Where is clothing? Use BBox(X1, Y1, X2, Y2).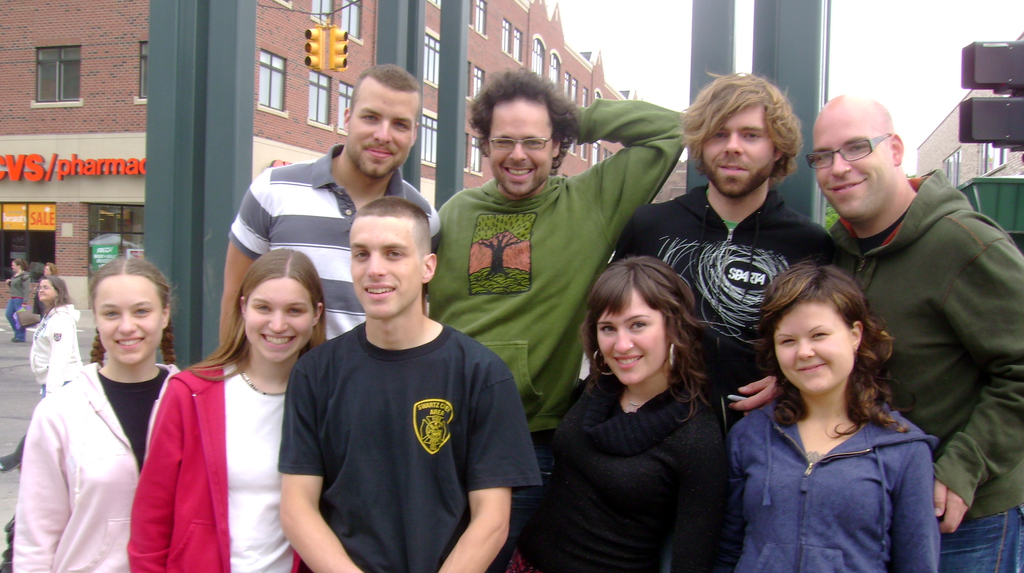
BBox(131, 364, 304, 572).
